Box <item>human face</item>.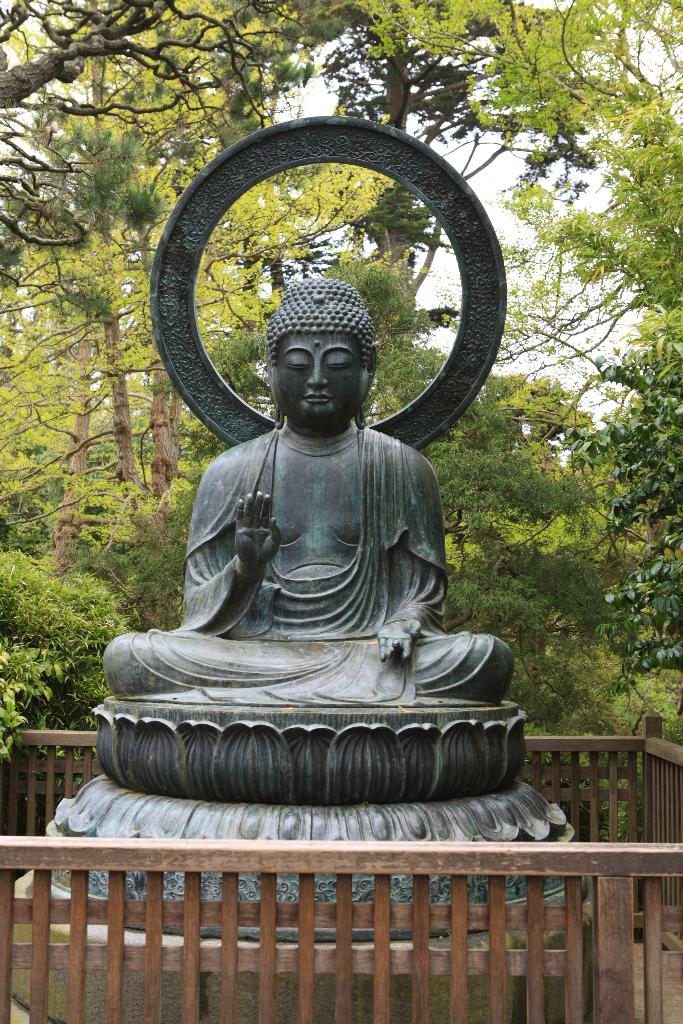
[x1=267, y1=333, x2=367, y2=424].
